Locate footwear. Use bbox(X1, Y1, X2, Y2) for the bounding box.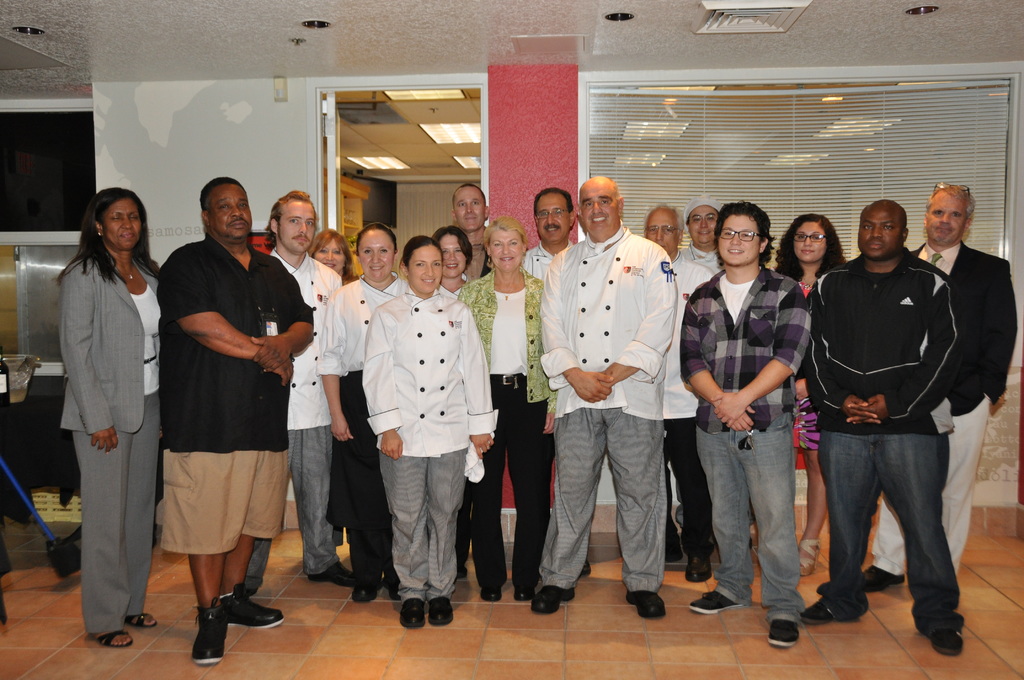
bbox(510, 585, 535, 603).
